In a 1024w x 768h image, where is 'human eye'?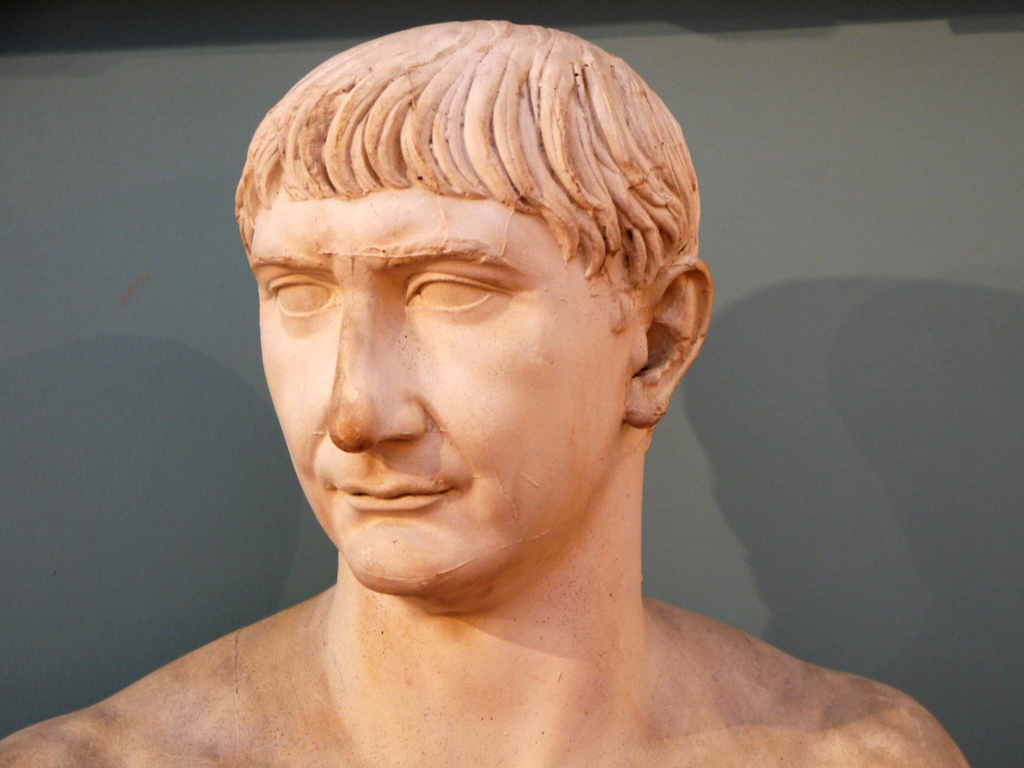
(left=406, top=273, right=509, bottom=316).
